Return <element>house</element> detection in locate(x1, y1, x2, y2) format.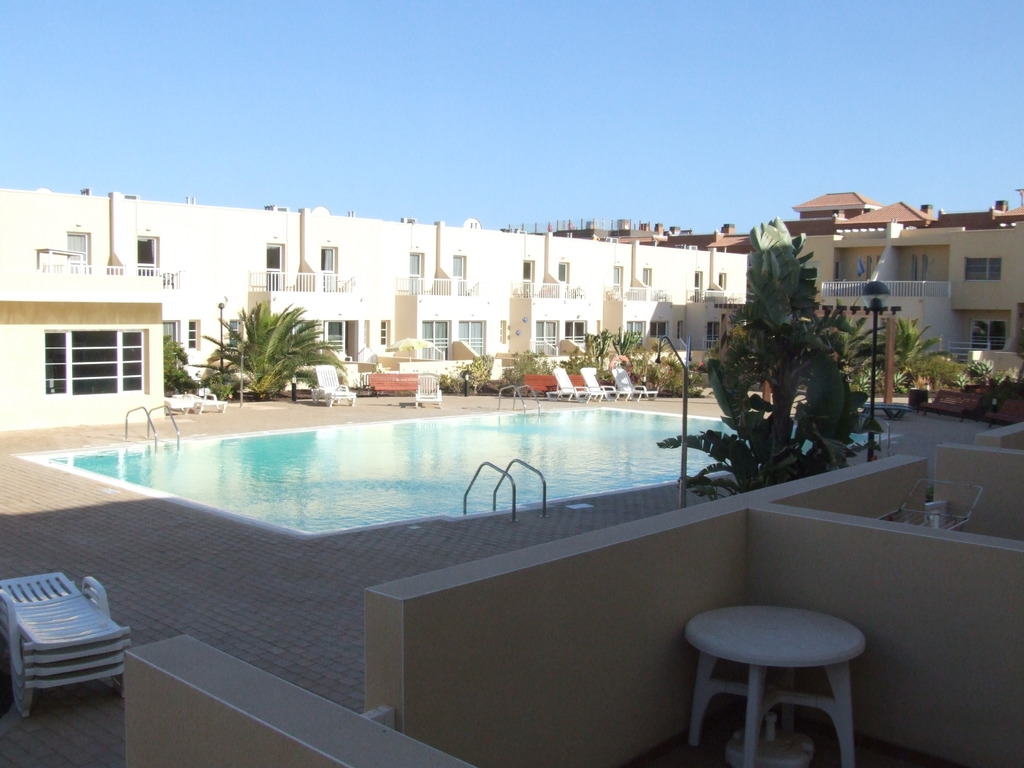
locate(767, 163, 1023, 417).
